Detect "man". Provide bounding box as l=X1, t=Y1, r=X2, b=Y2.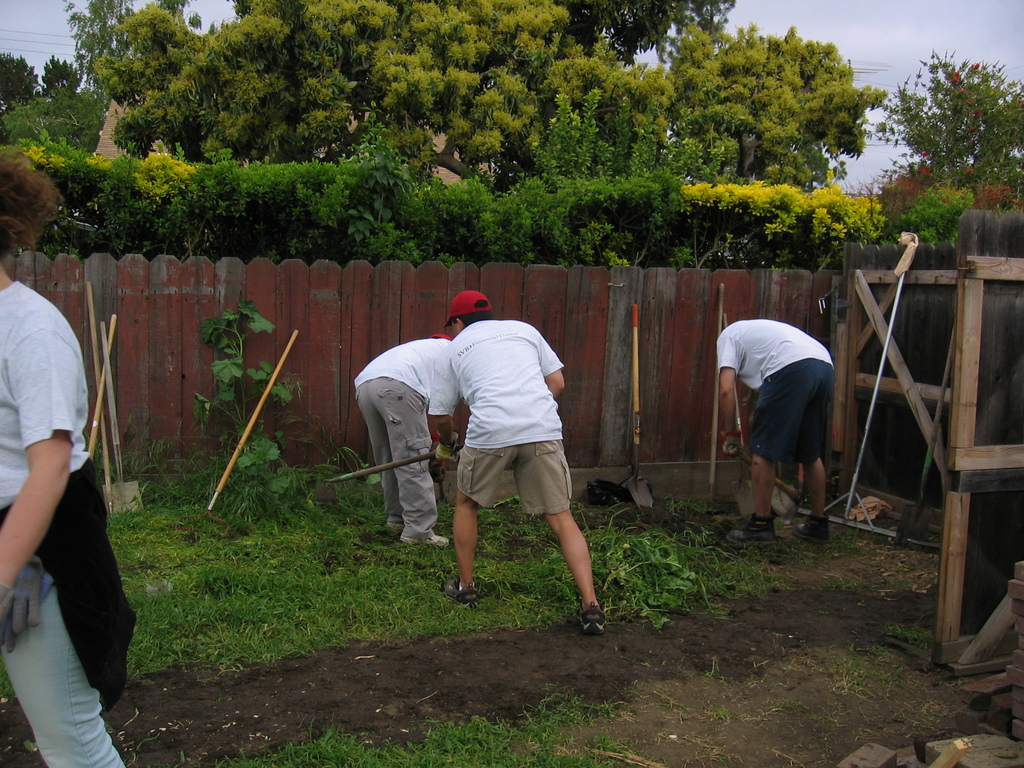
l=428, t=289, r=614, b=635.
